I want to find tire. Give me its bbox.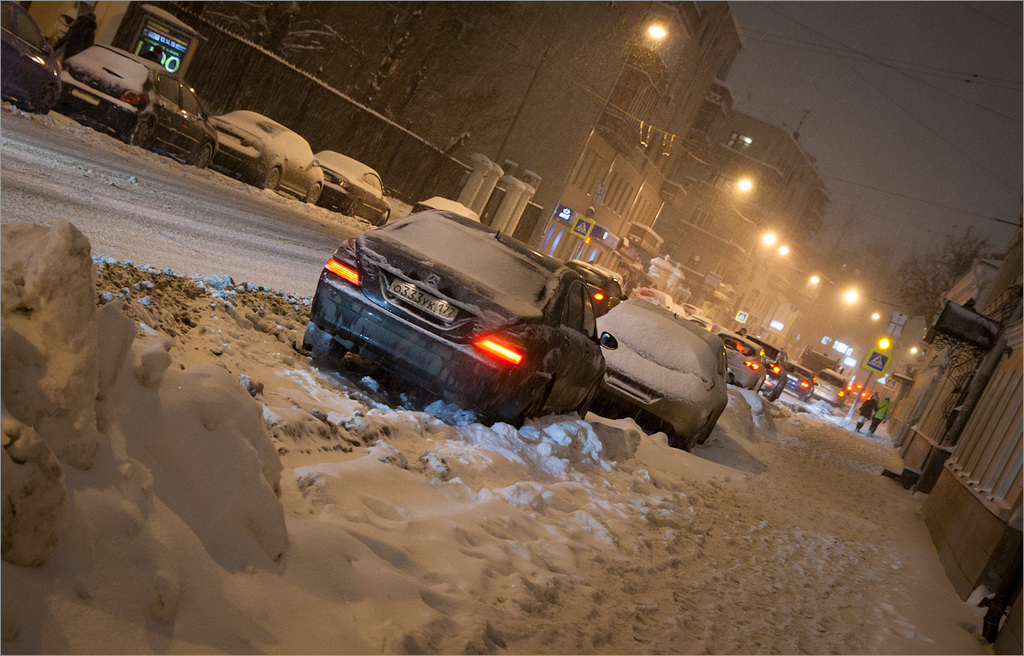
(left=129, top=115, right=152, bottom=146).
